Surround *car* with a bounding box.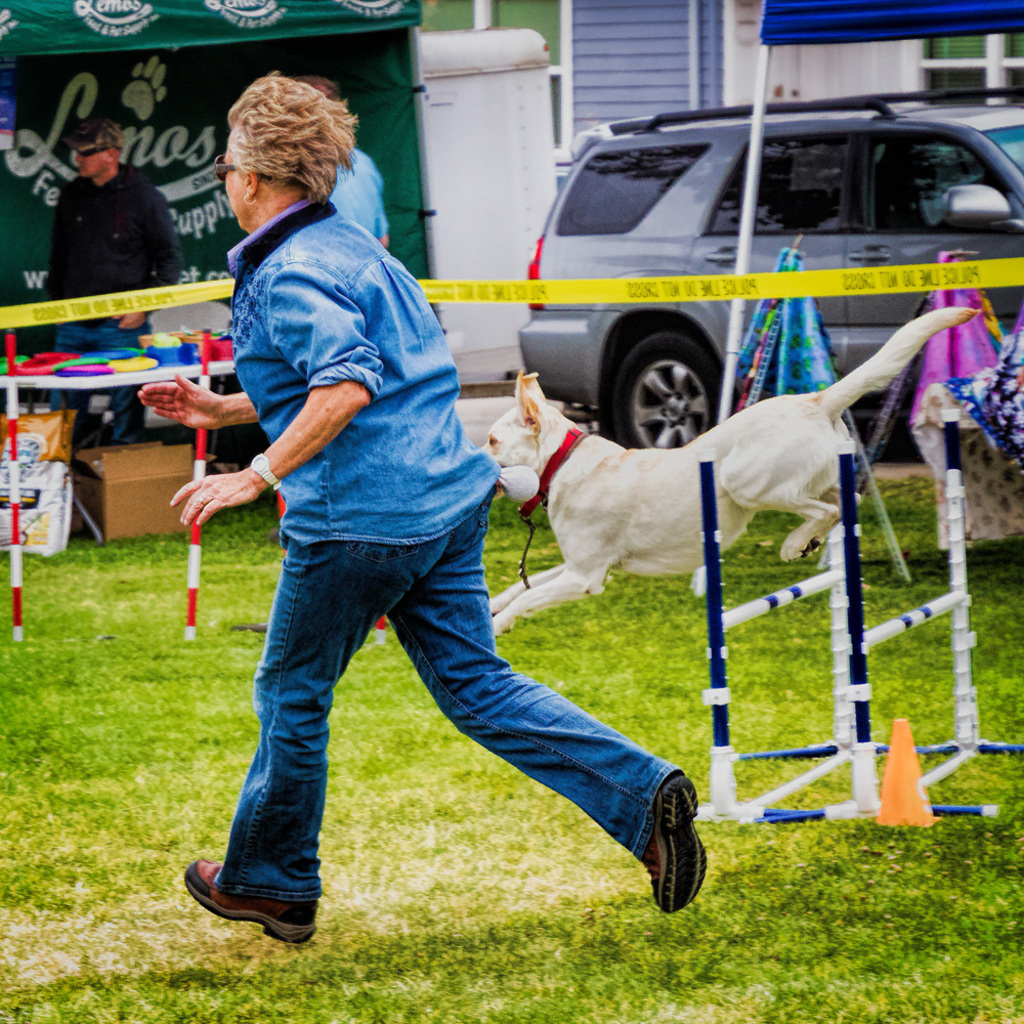
box(486, 99, 1006, 460).
